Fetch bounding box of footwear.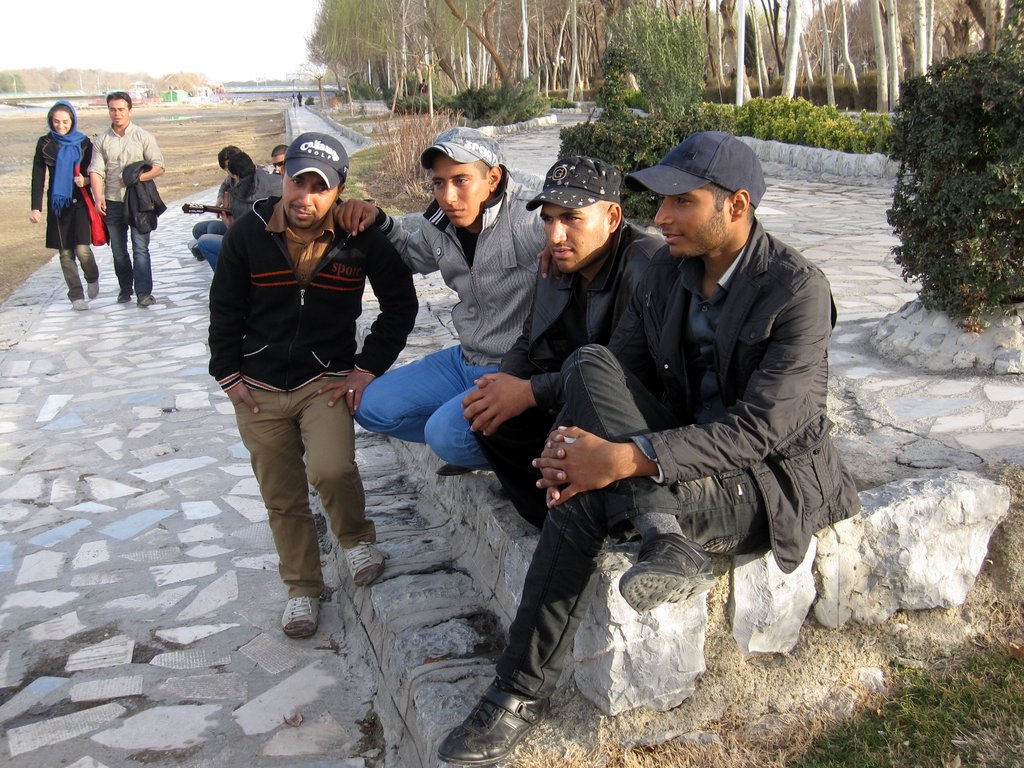
Bbox: bbox(493, 485, 515, 501).
